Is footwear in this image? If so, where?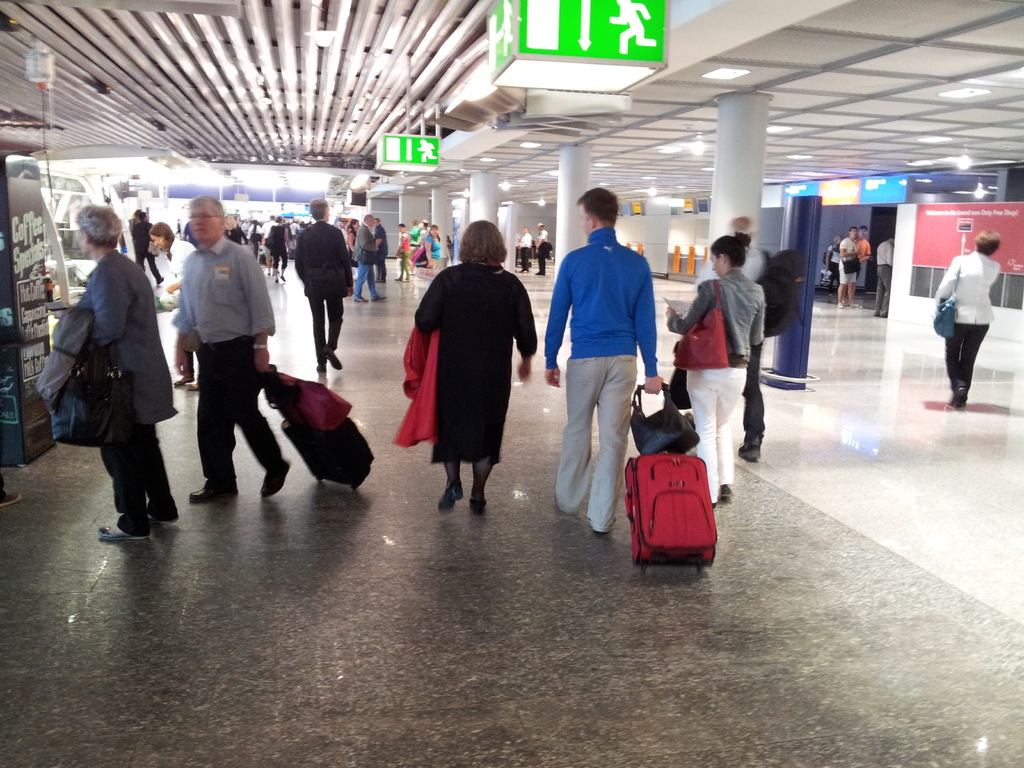
Yes, at crop(317, 367, 324, 375).
